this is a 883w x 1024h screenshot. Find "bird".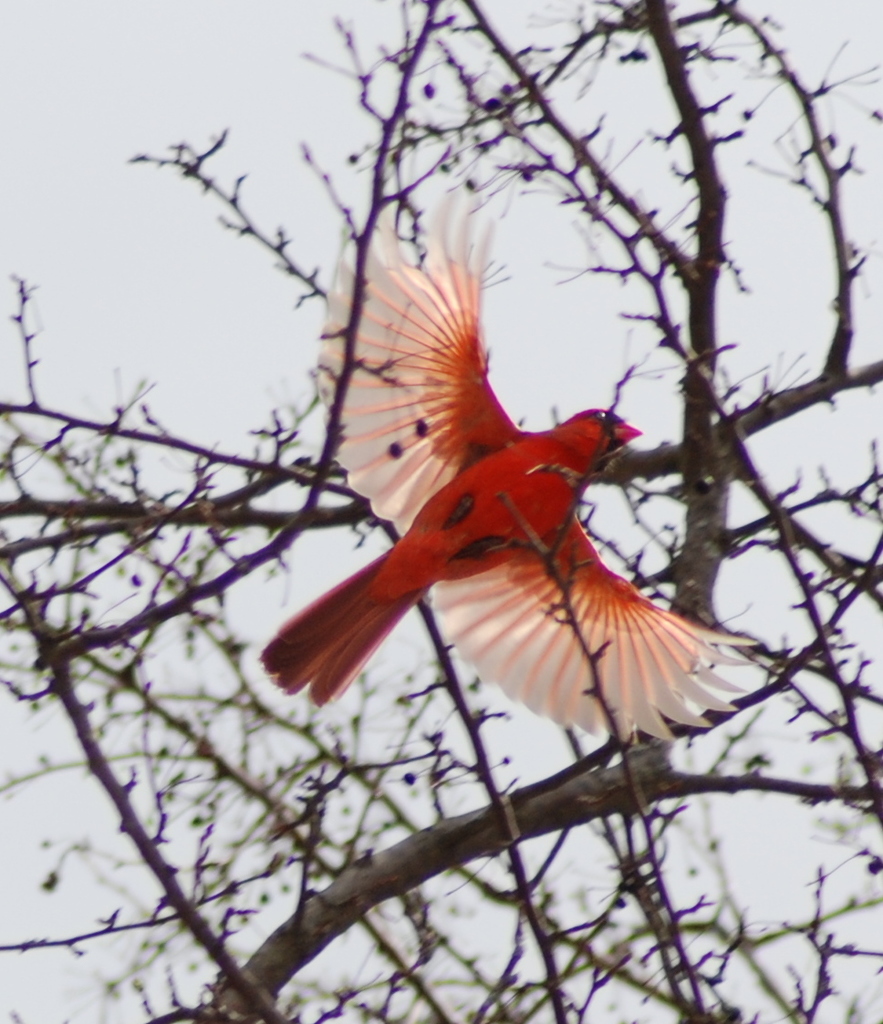
Bounding box: (262,268,743,757).
